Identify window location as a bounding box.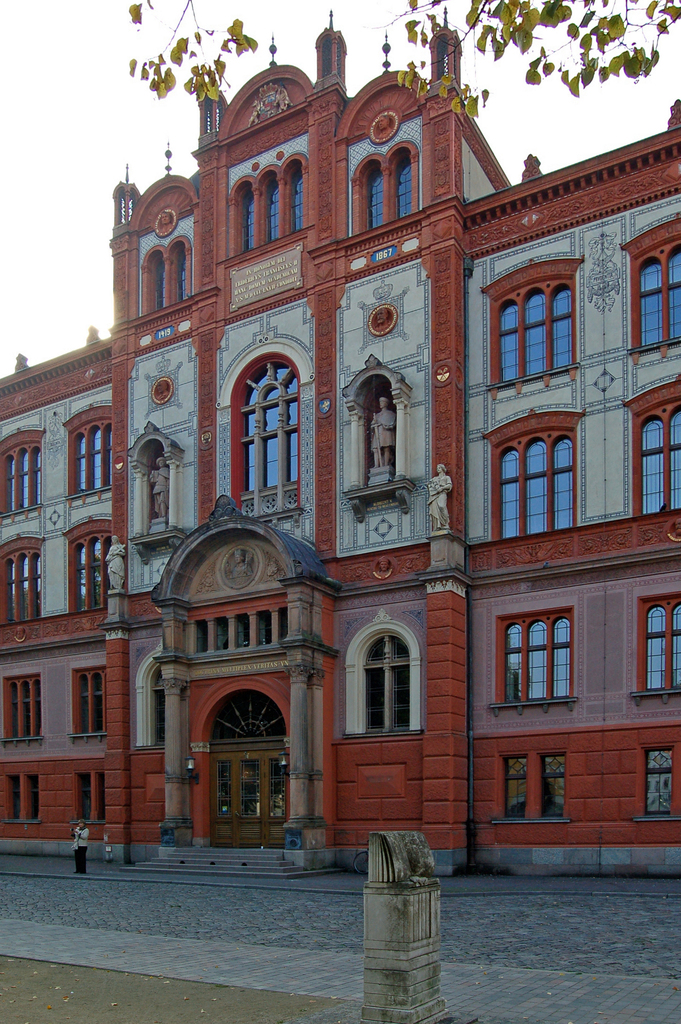
Rect(346, 602, 431, 767).
